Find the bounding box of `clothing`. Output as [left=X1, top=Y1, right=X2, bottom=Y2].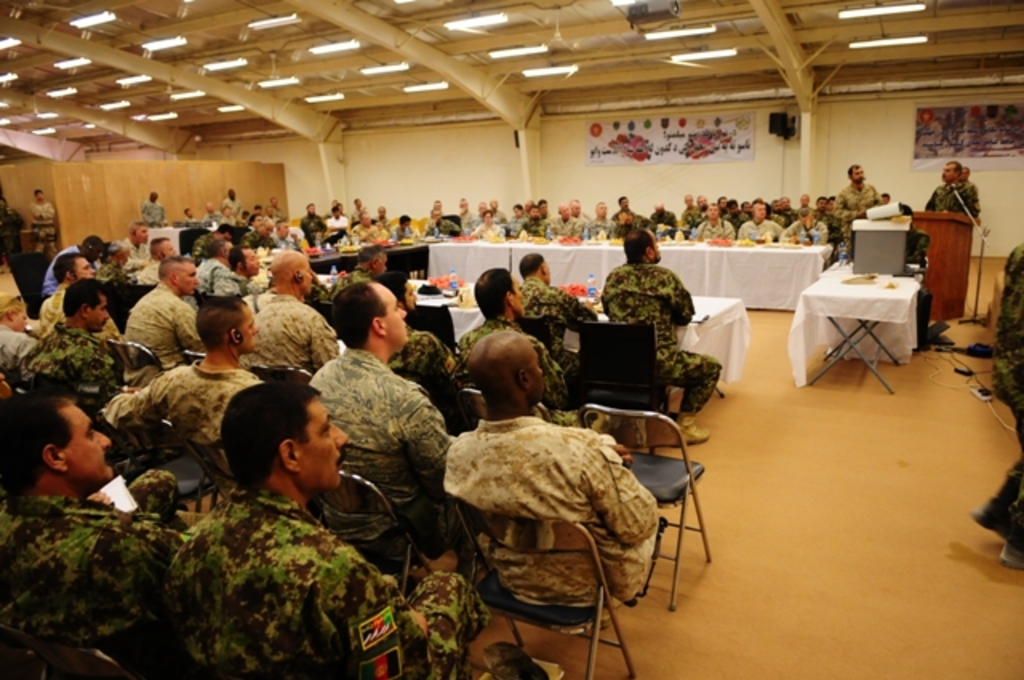
[left=291, top=282, right=331, bottom=317].
